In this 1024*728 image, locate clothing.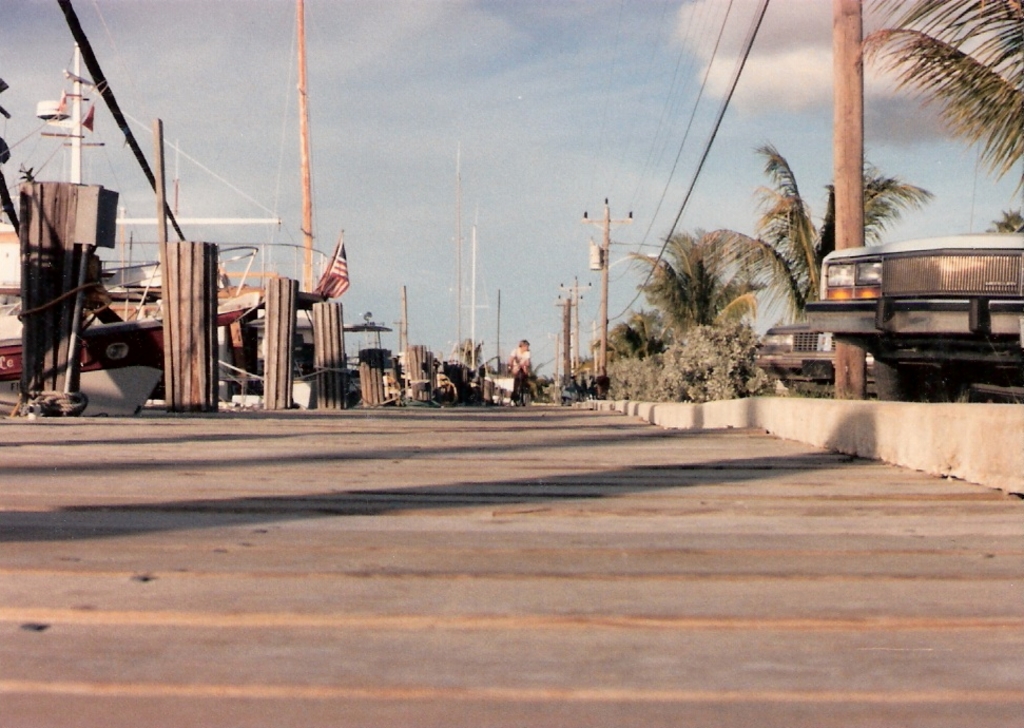
Bounding box: x1=508 y1=346 x2=529 y2=378.
